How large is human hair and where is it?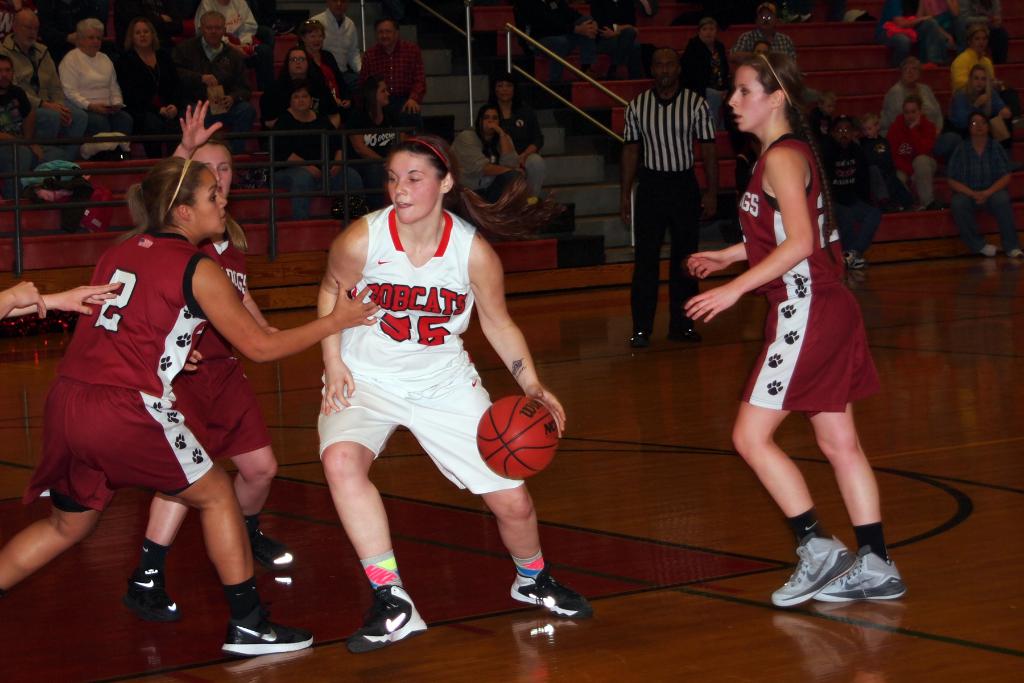
Bounding box: [left=296, top=19, right=326, bottom=45].
